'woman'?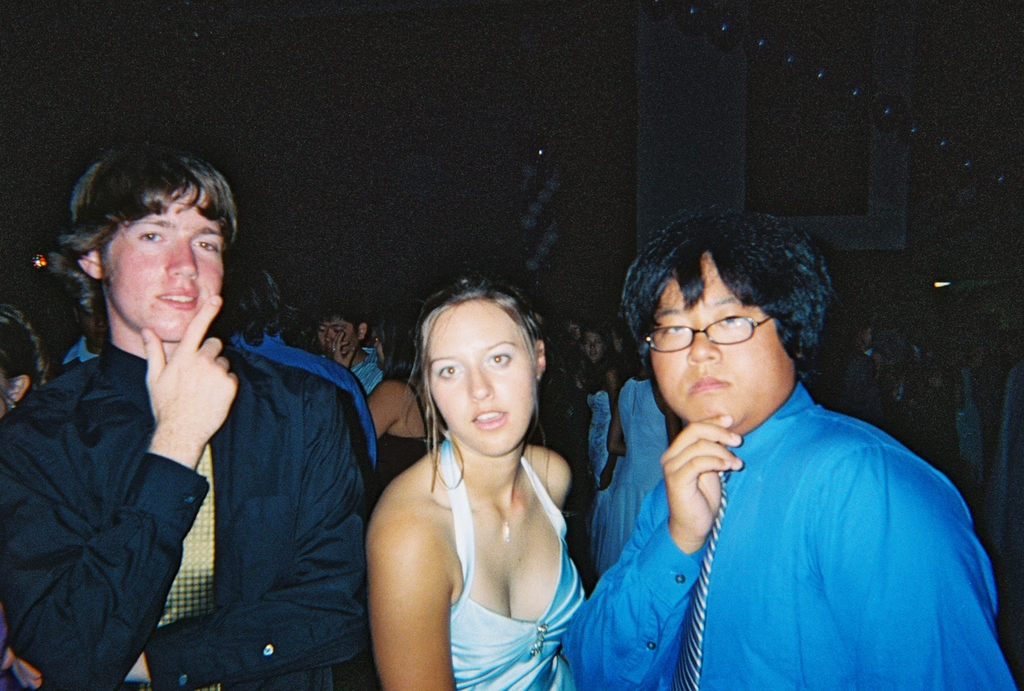
371, 287, 431, 475
